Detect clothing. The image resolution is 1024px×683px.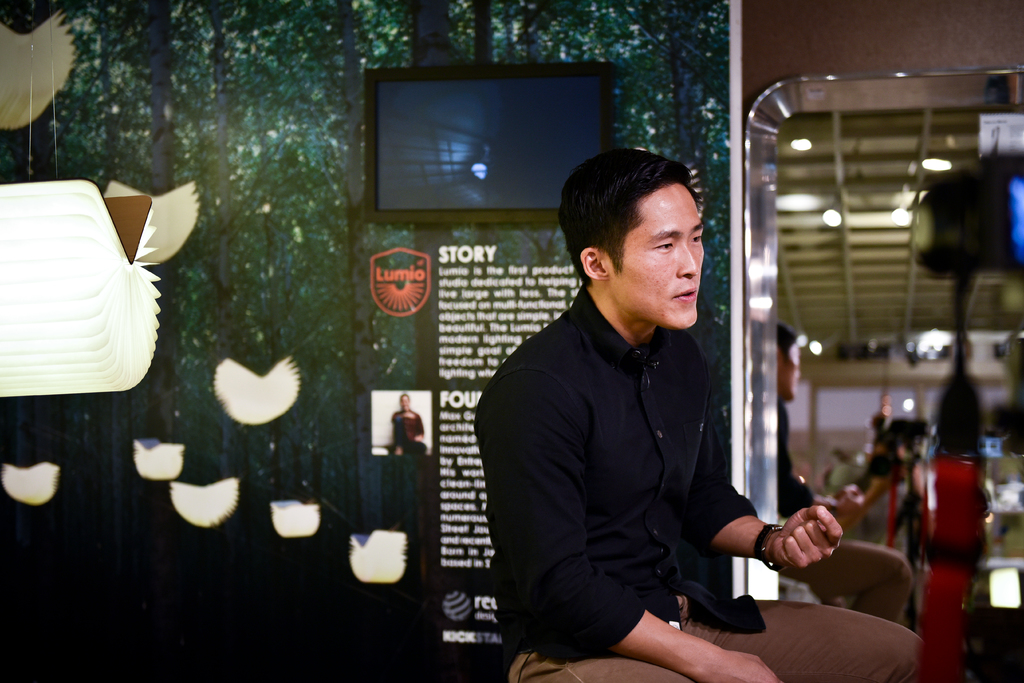
locate(771, 395, 911, 629).
